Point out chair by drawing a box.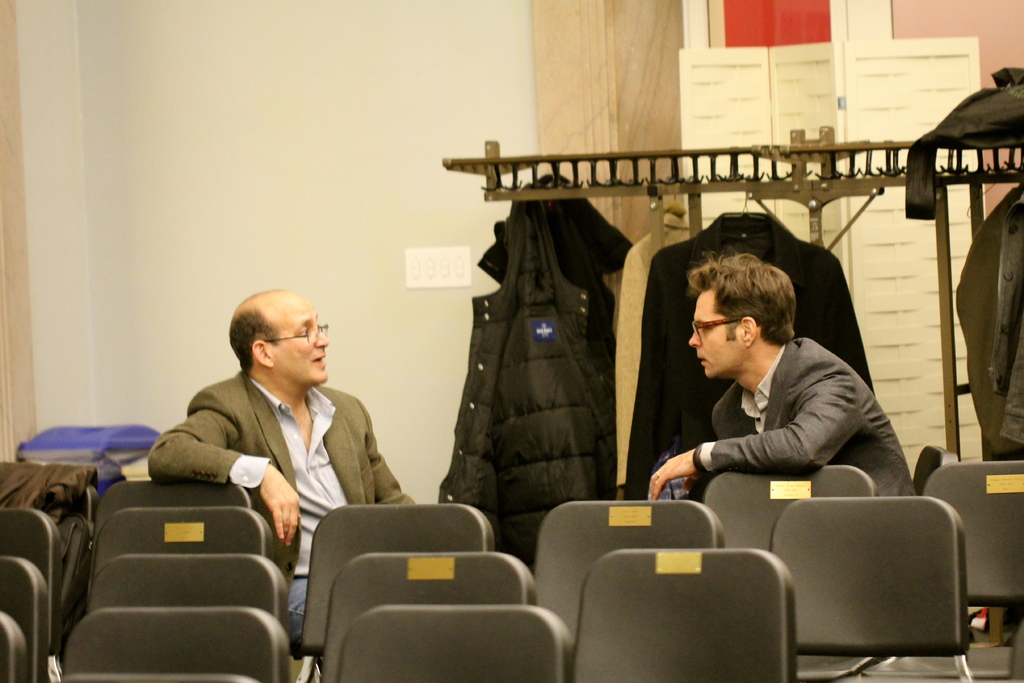
320/551/539/682.
